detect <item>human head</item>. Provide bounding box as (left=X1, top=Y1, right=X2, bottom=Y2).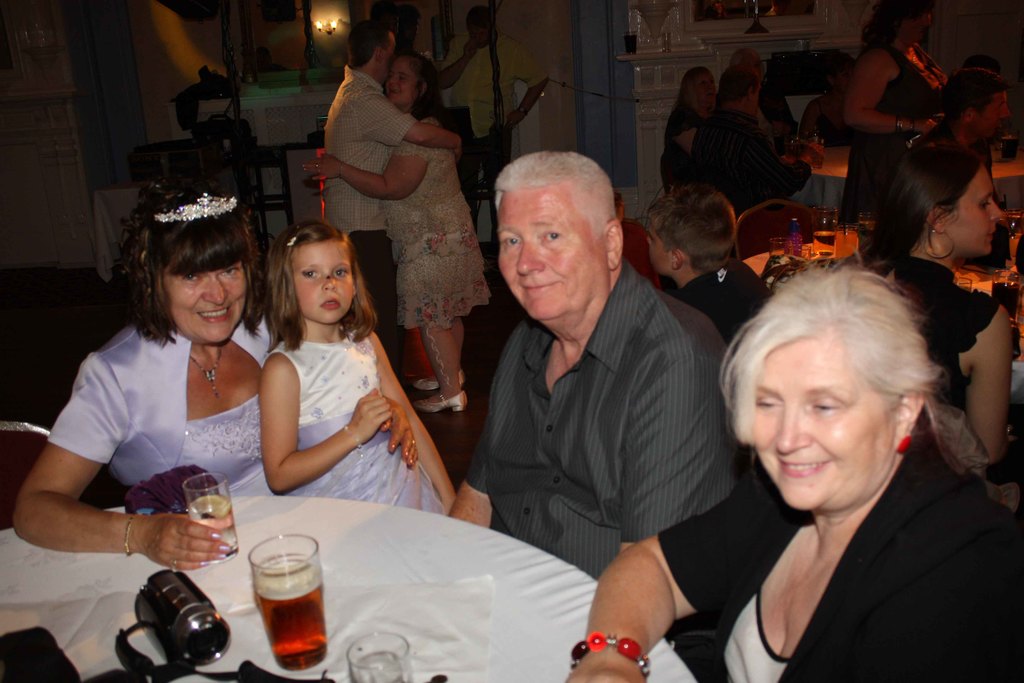
(left=967, top=56, right=1000, bottom=73).
